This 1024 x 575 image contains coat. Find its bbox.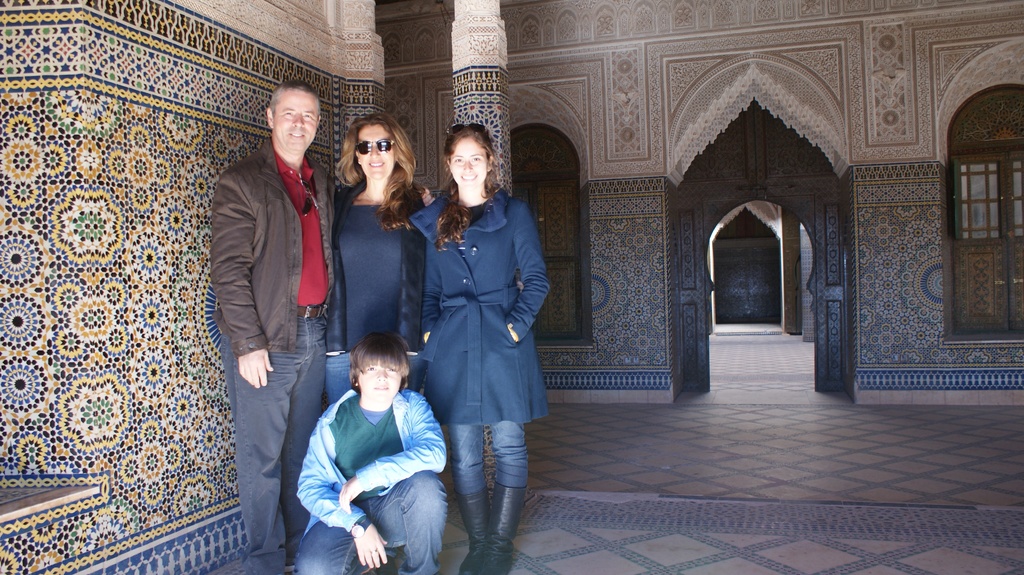
x1=204, y1=135, x2=346, y2=375.
